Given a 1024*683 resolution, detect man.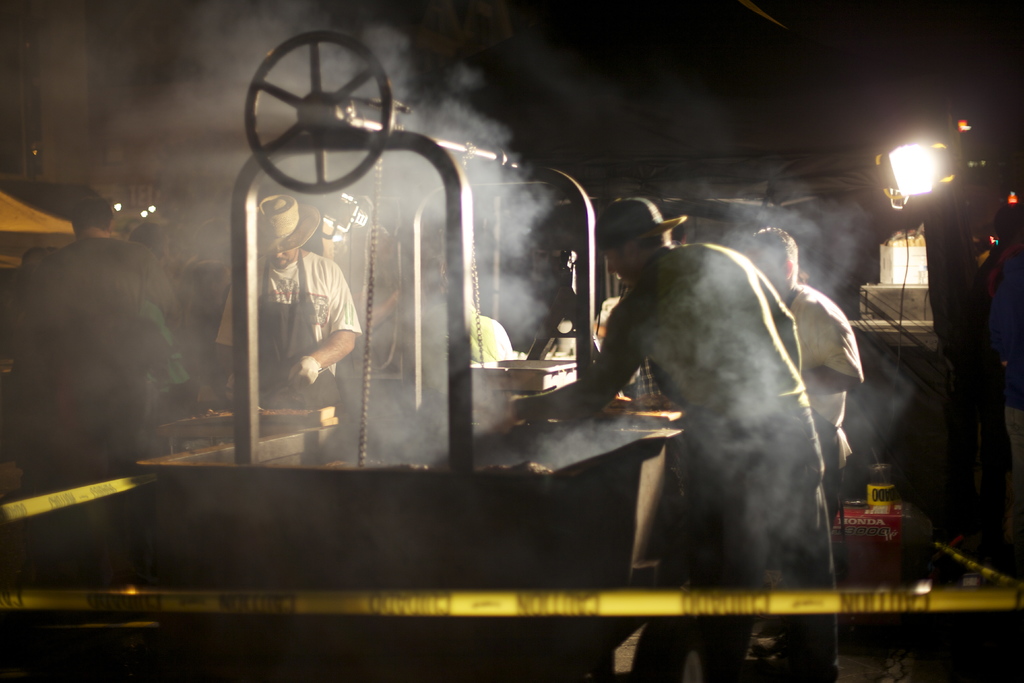
left=42, top=200, right=181, bottom=478.
